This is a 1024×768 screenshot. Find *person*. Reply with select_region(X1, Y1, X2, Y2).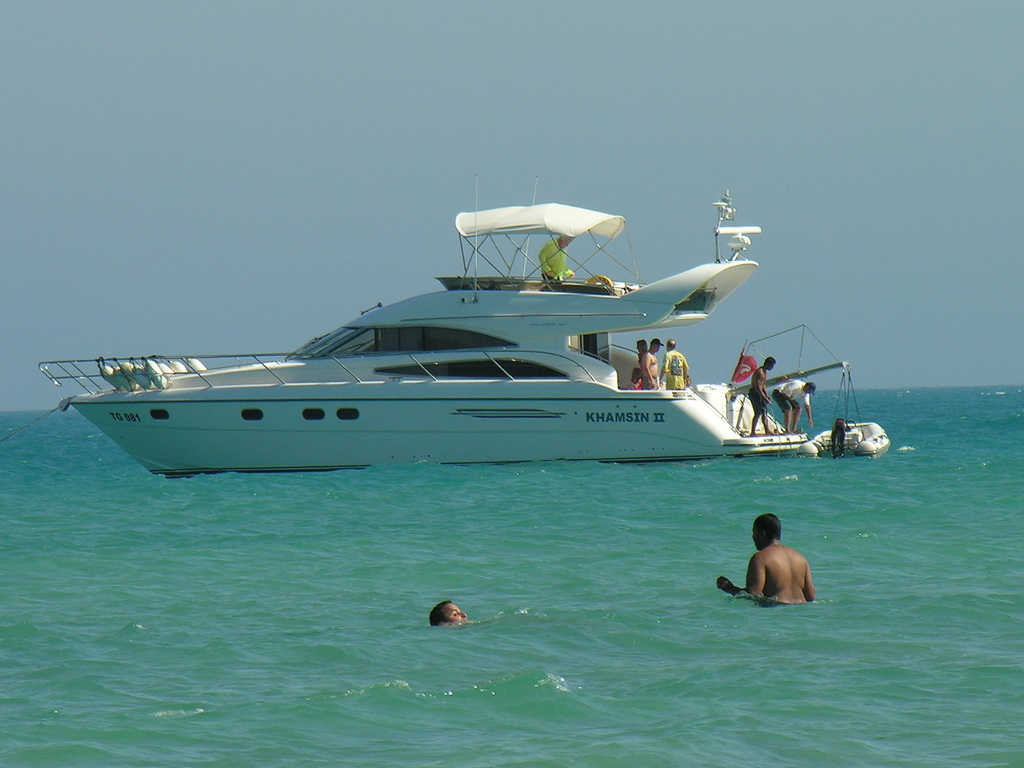
select_region(541, 233, 575, 290).
